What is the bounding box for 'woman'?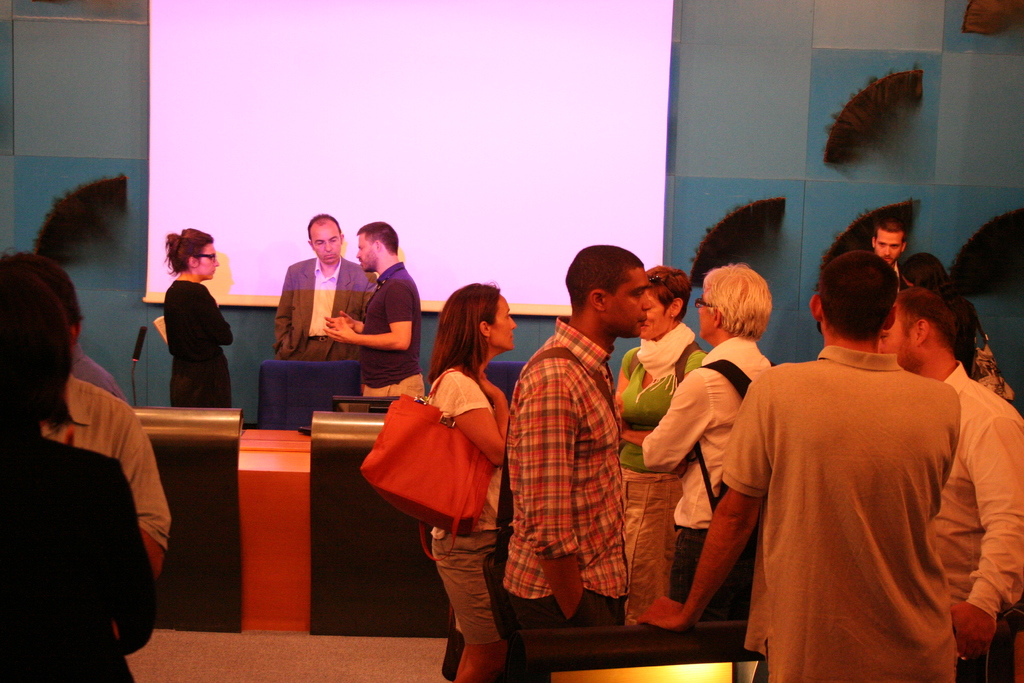
detection(607, 266, 710, 618).
